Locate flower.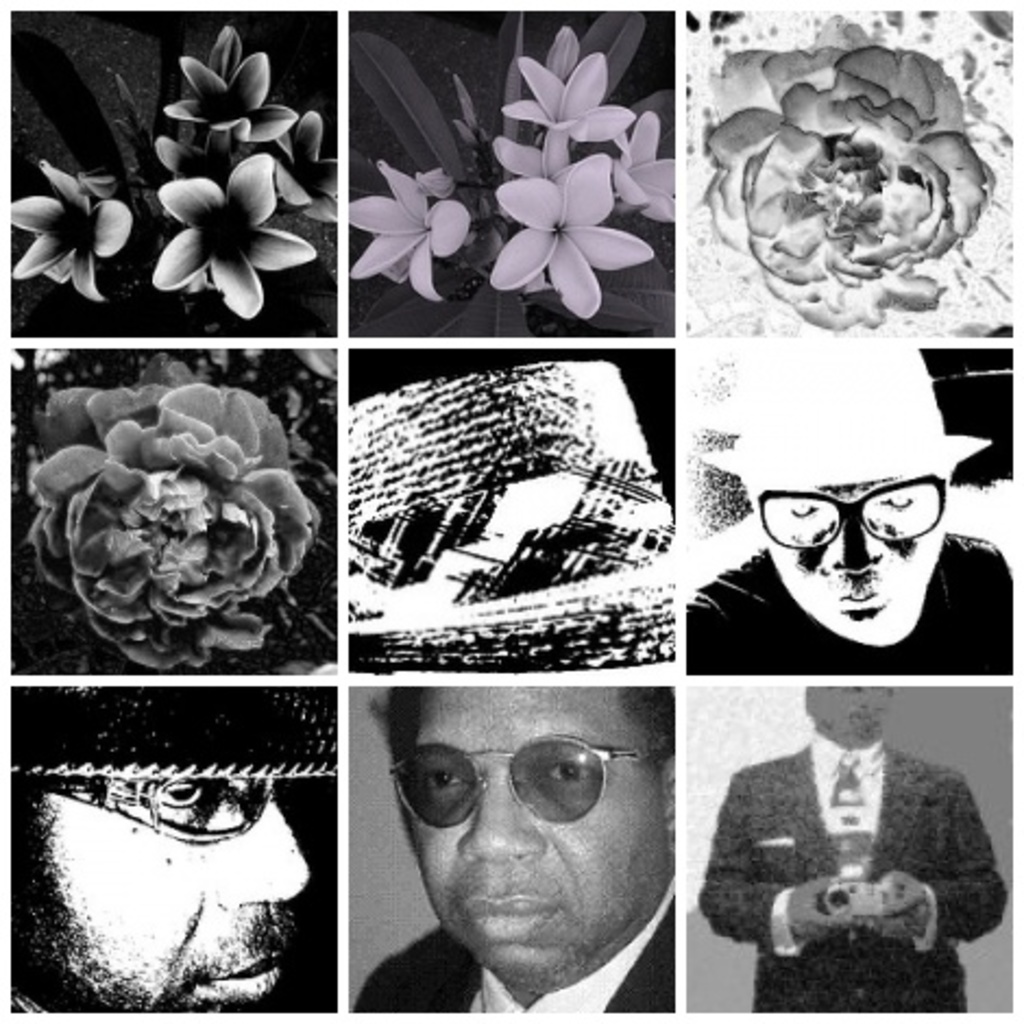
Bounding box: [left=505, top=46, right=636, bottom=148].
